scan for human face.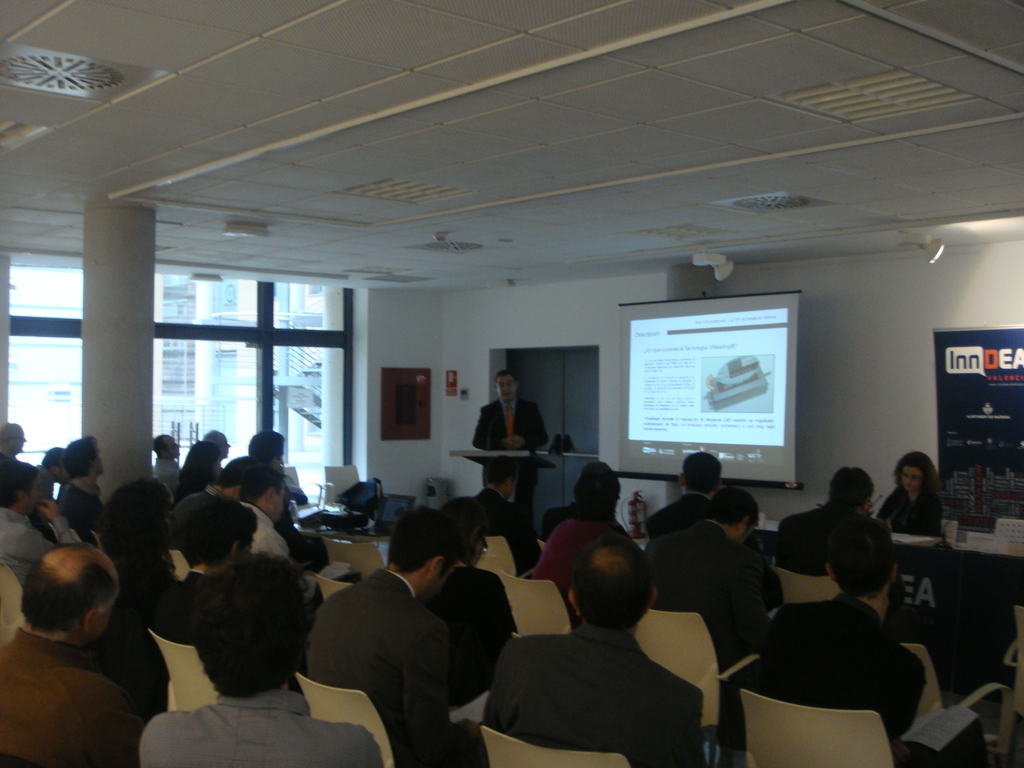
Scan result: [901, 465, 924, 490].
